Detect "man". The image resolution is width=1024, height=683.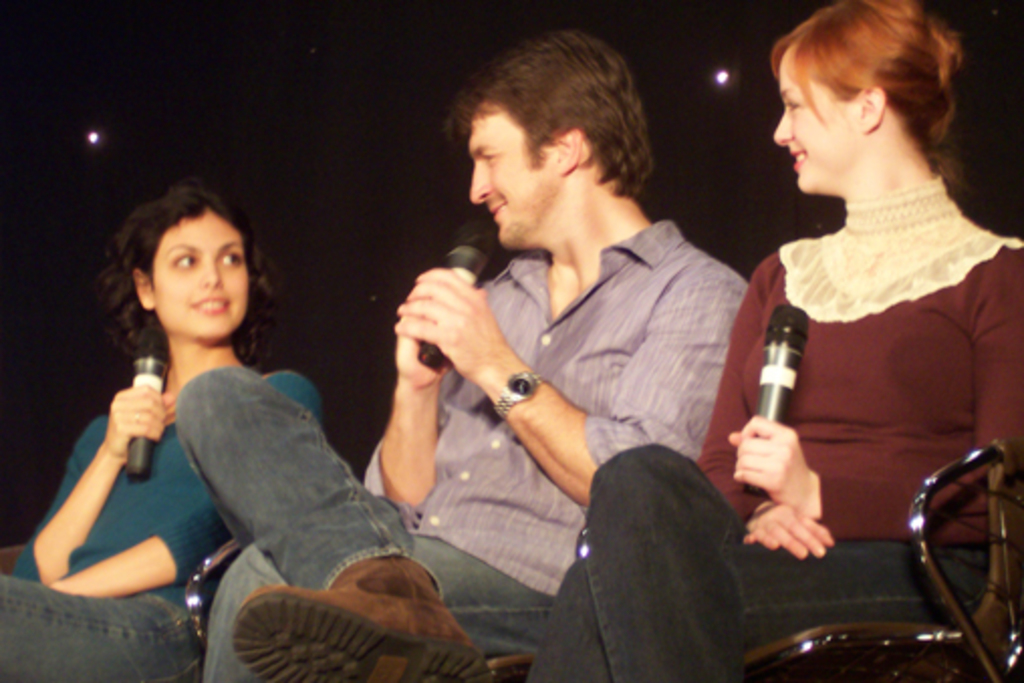
141,91,804,655.
